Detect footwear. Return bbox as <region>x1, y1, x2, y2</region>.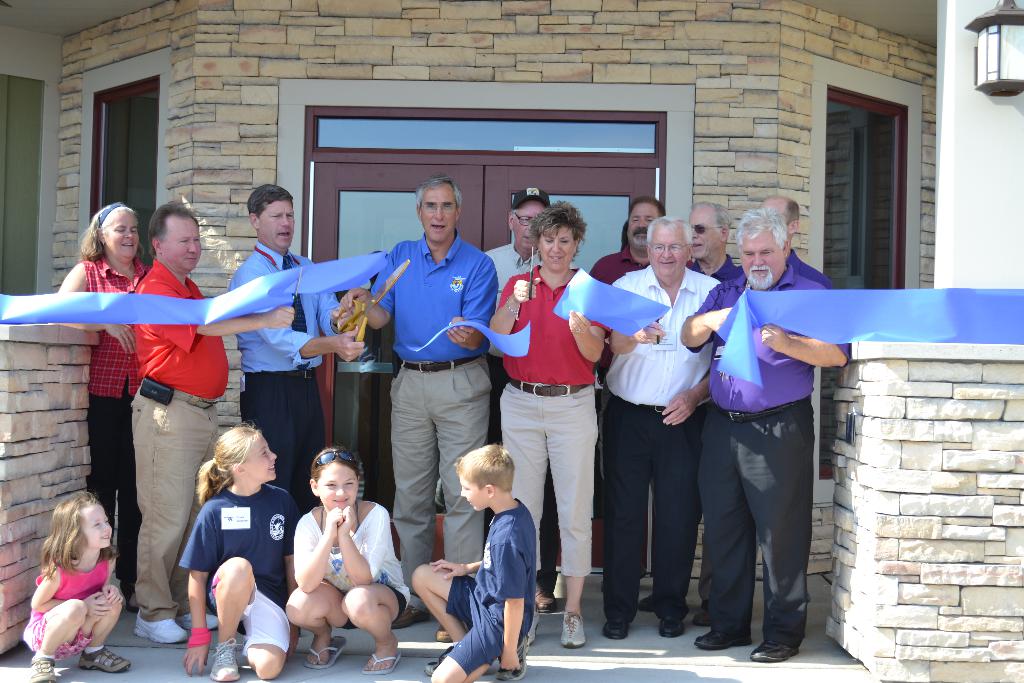
<region>424, 647, 454, 677</region>.
